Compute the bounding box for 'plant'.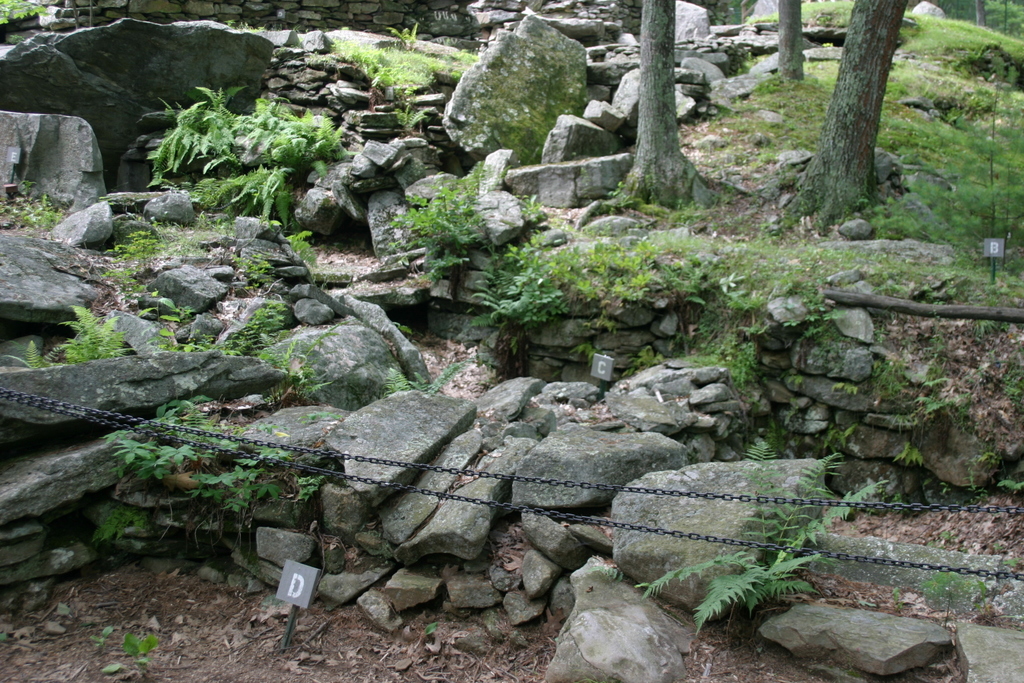
914, 386, 952, 419.
